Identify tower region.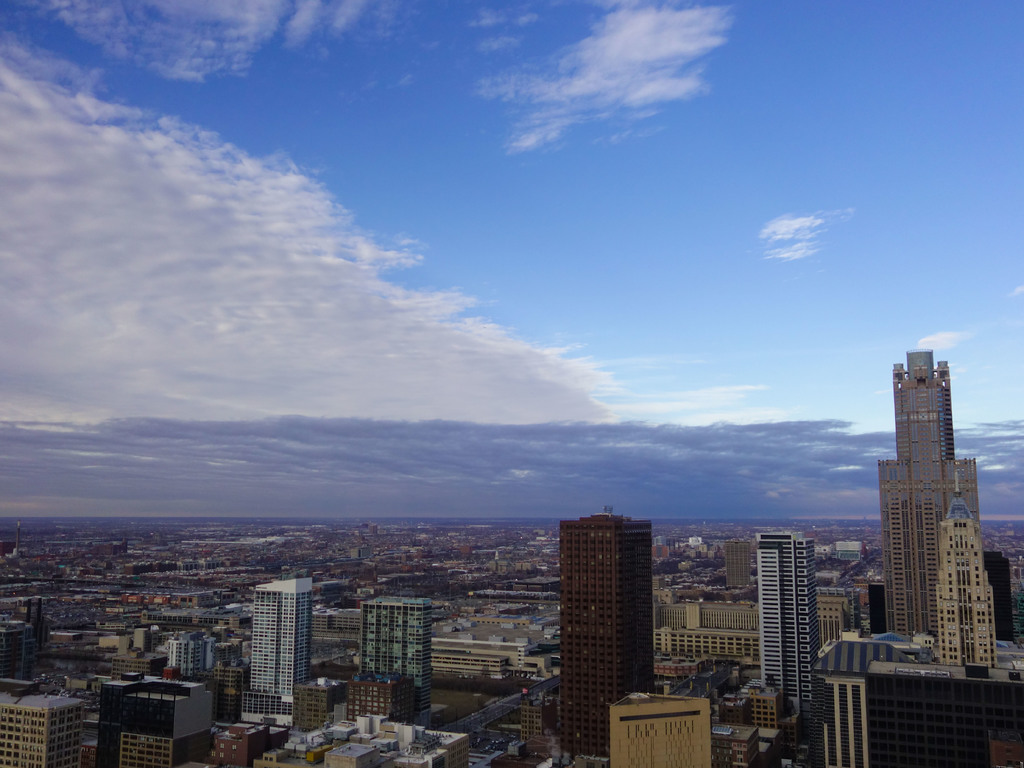
Region: 0:691:92:767.
